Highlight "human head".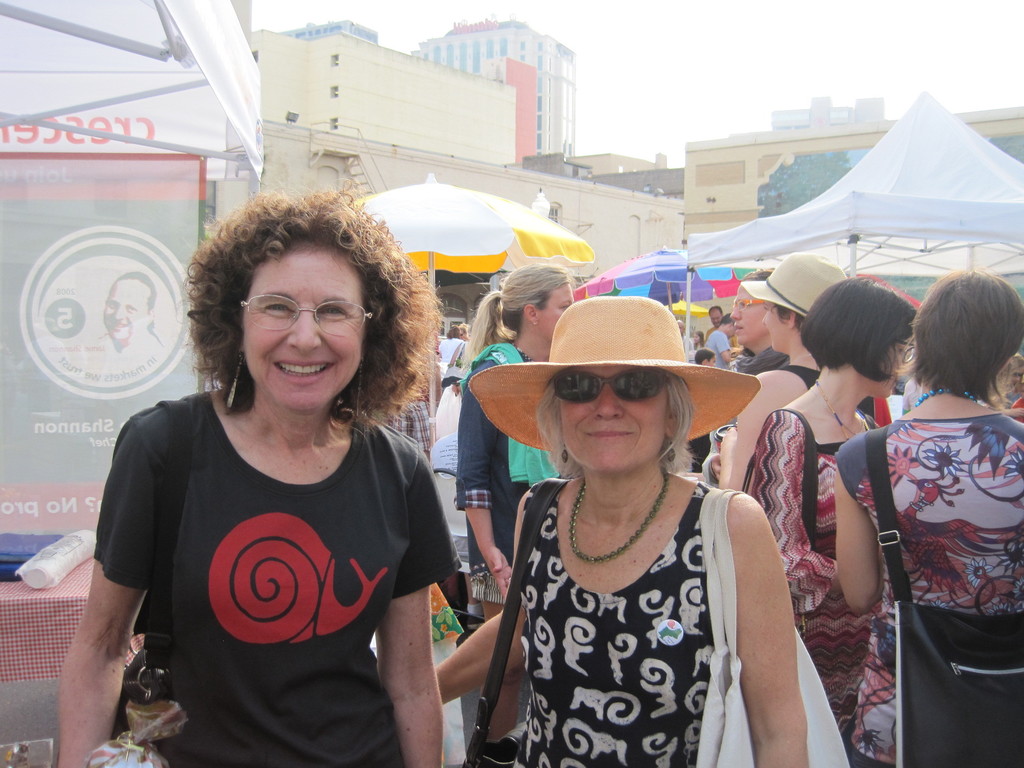
Highlighted region: [447, 326, 460, 339].
